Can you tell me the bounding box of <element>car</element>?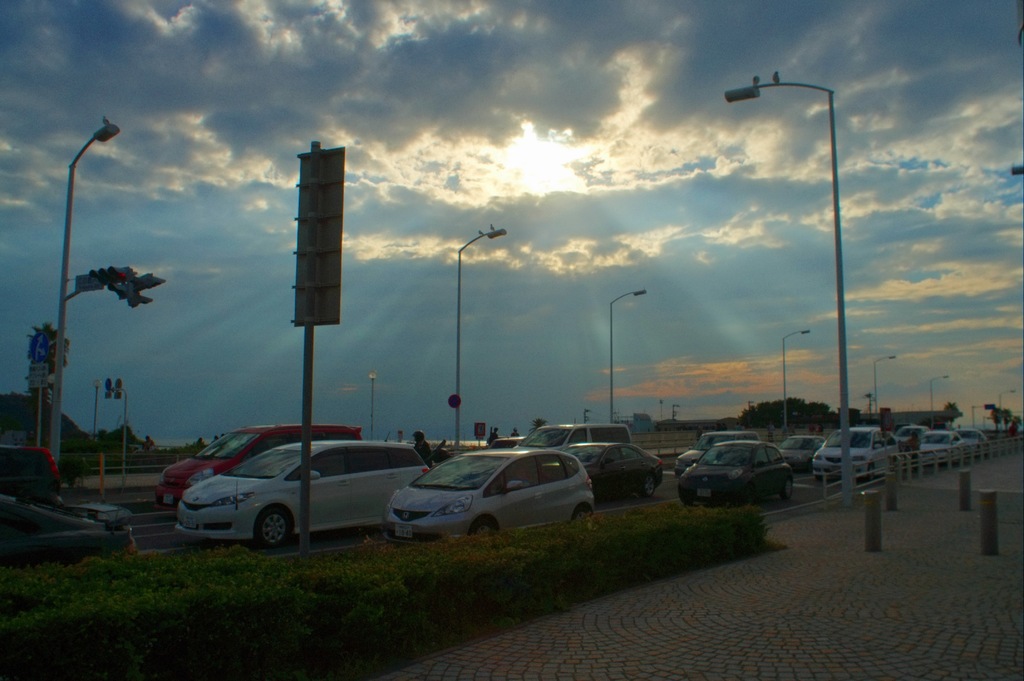
Rect(175, 431, 426, 545).
